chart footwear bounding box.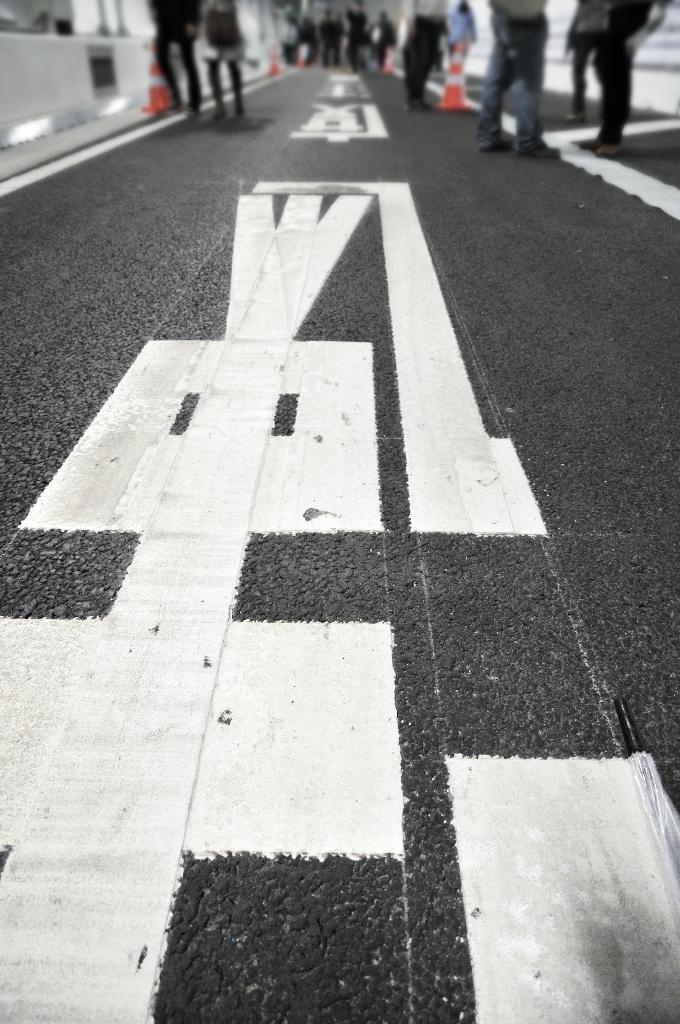
Charted: x1=562, y1=112, x2=587, y2=124.
